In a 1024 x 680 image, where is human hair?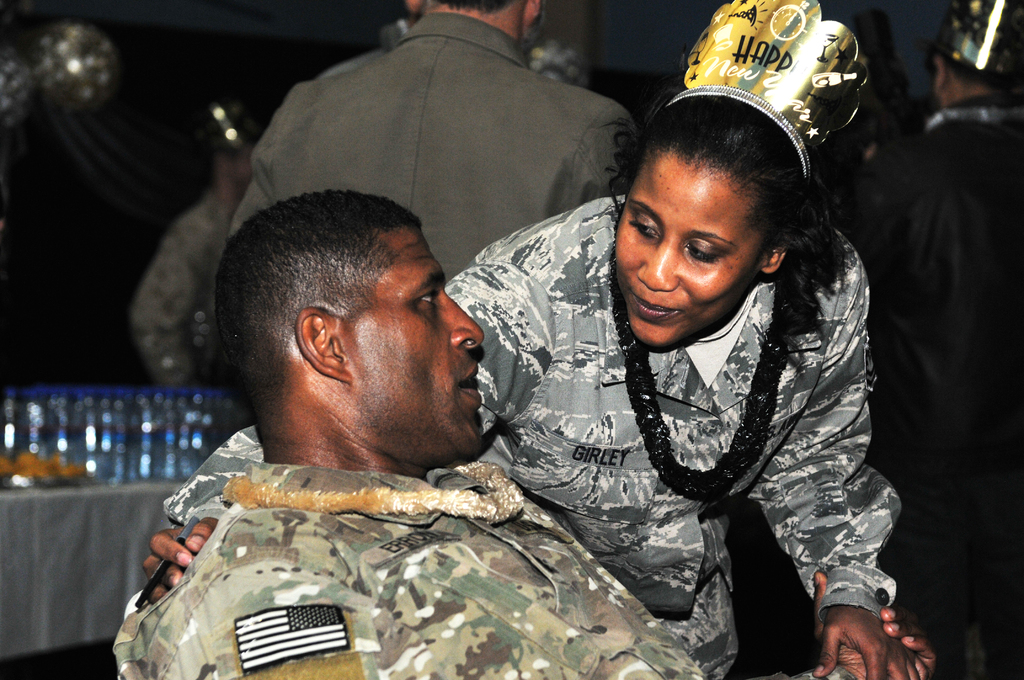
bbox(604, 33, 874, 320).
